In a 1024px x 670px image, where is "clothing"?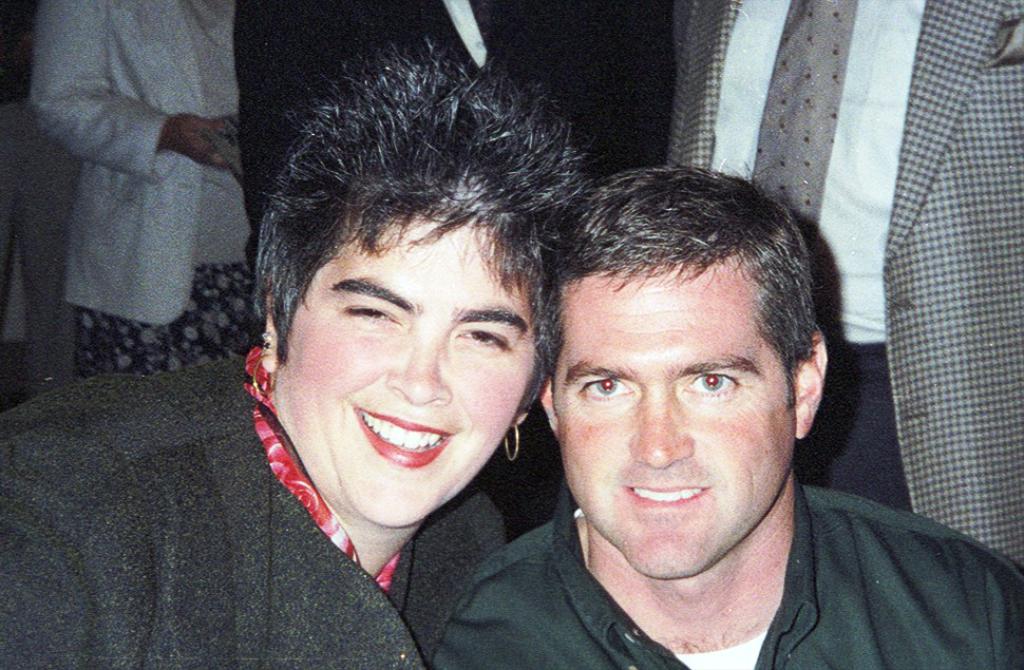
x1=234 y1=0 x2=672 y2=532.
